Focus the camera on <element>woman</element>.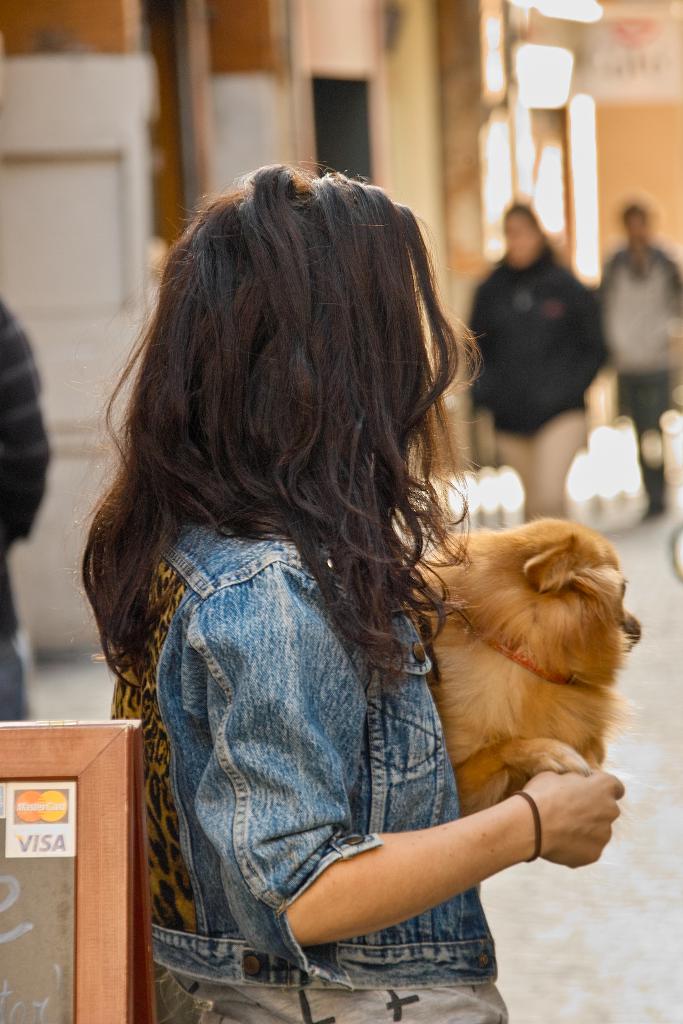
Focus region: select_region(77, 140, 536, 1023).
